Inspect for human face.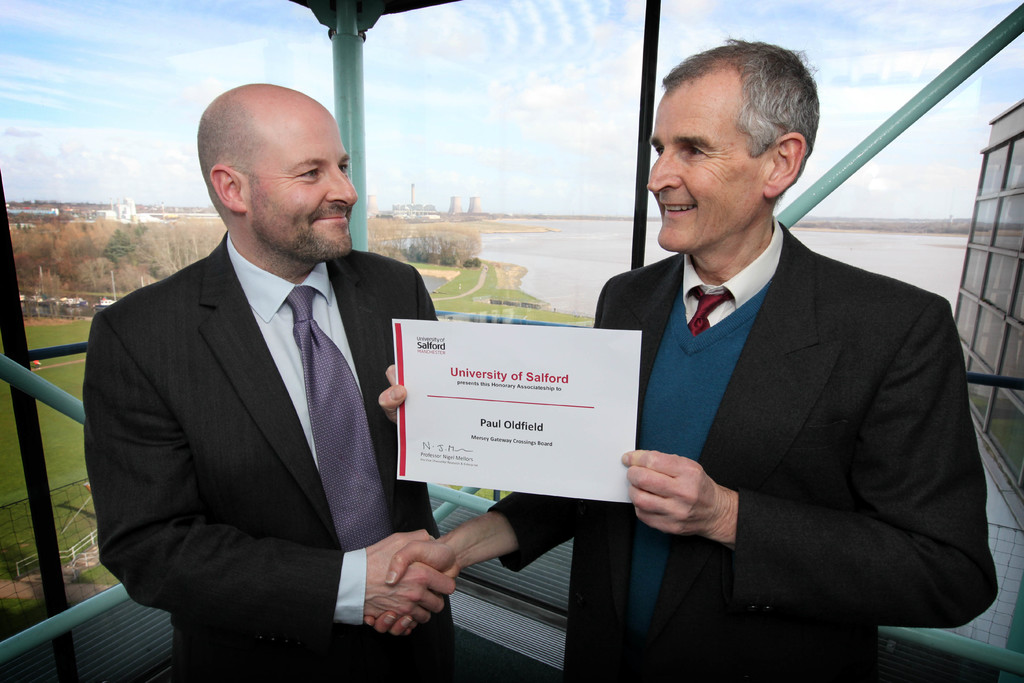
Inspection: x1=643, y1=82, x2=769, y2=256.
